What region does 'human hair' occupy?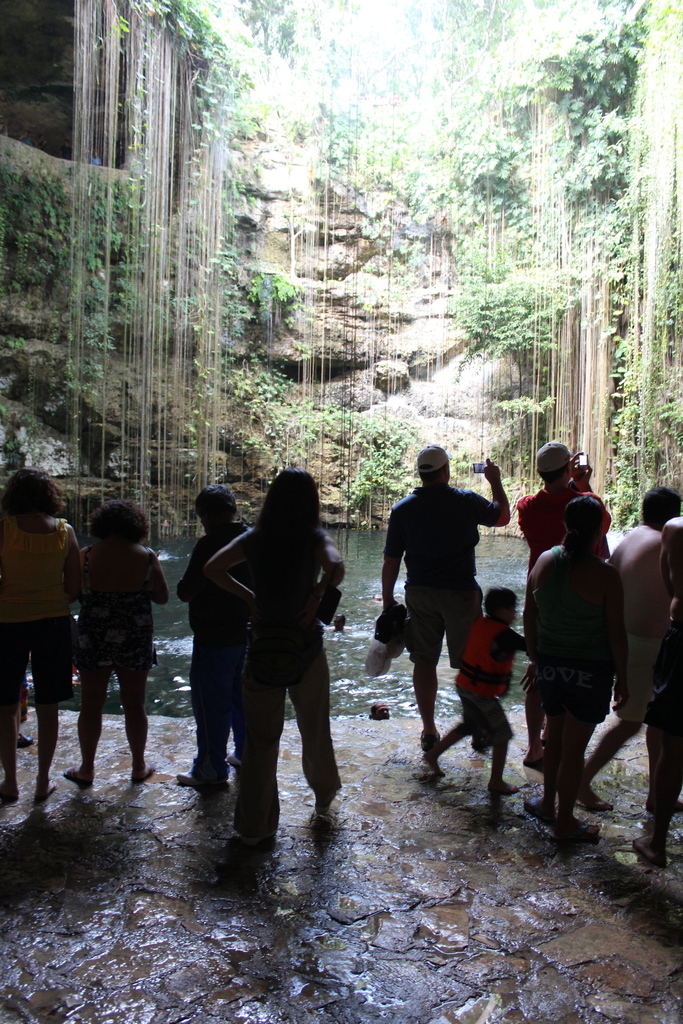
region(83, 497, 148, 545).
